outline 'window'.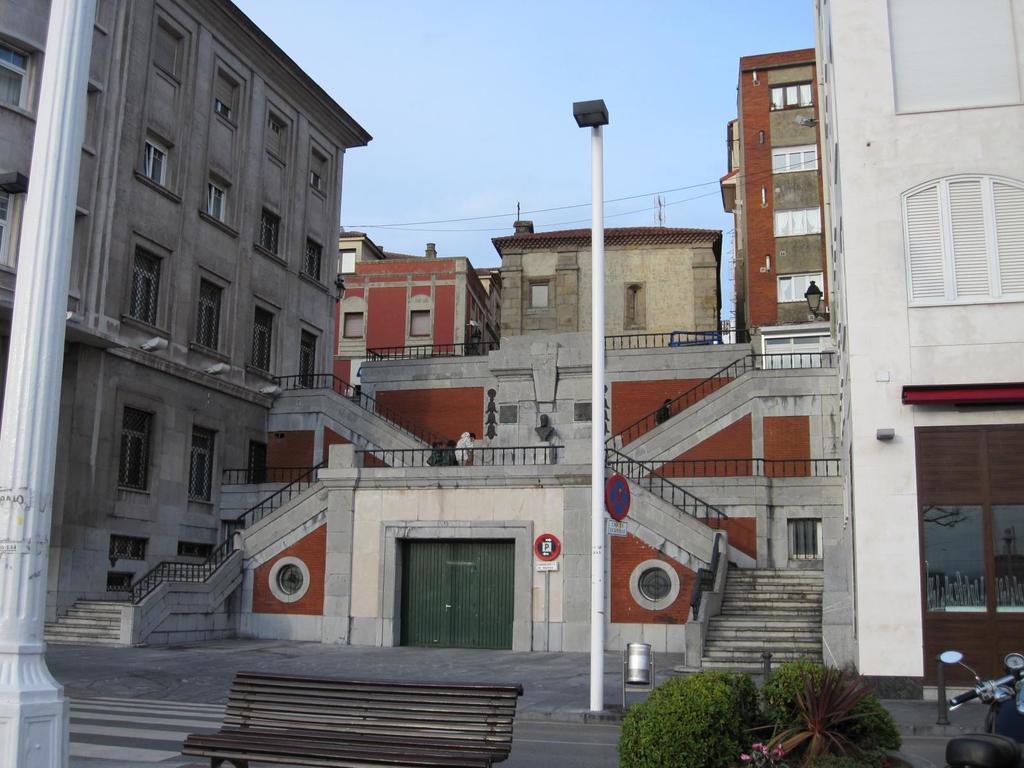
Outline: box(0, 177, 22, 275).
